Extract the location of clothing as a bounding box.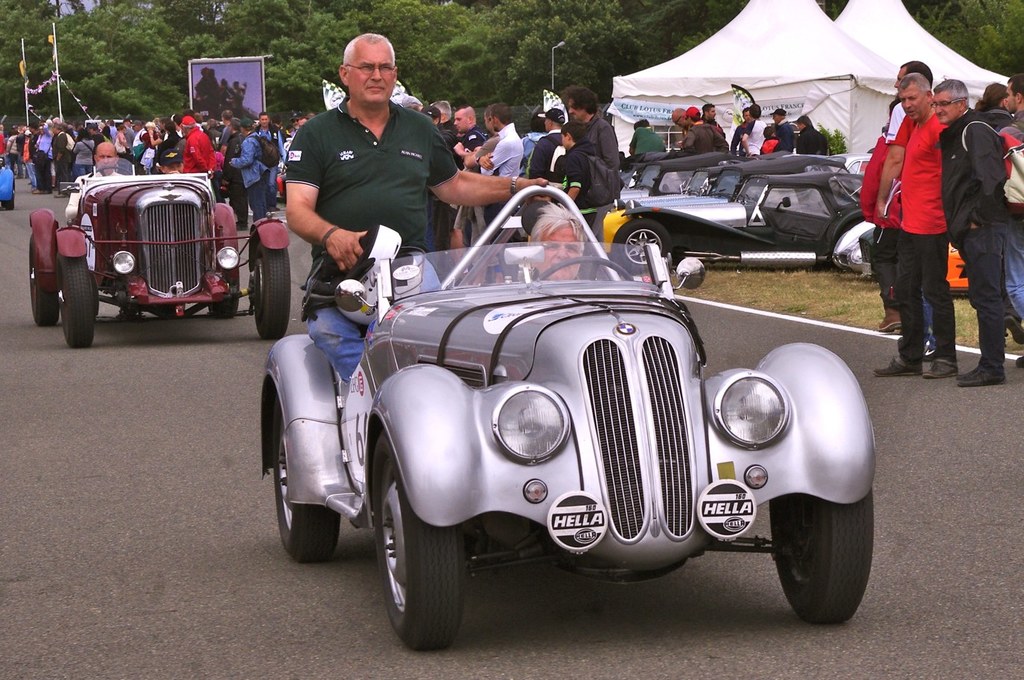
BBox(435, 123, 458, 149).
